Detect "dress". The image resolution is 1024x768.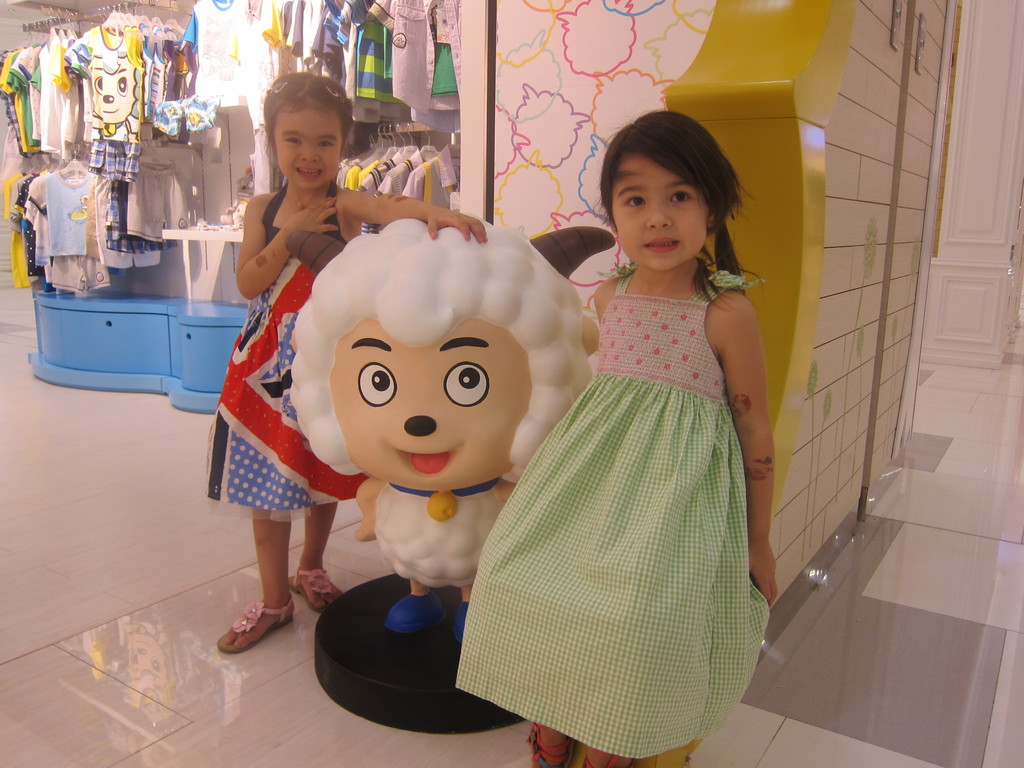
box(209, 182, 370, 522).
